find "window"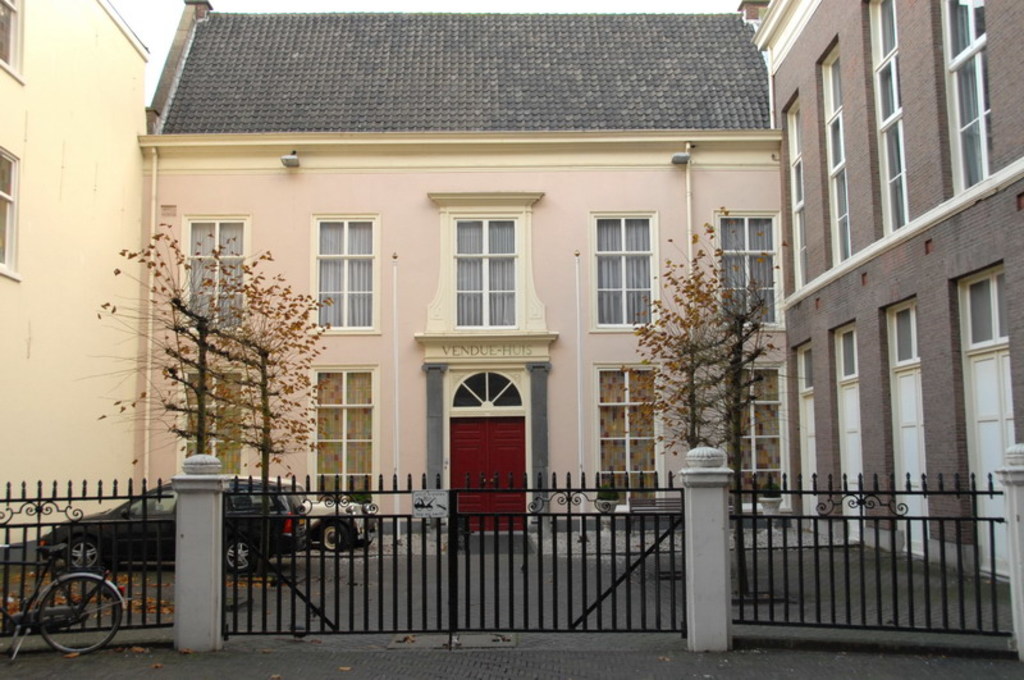
<bbox>585, 210, 660, 336</bbox>
